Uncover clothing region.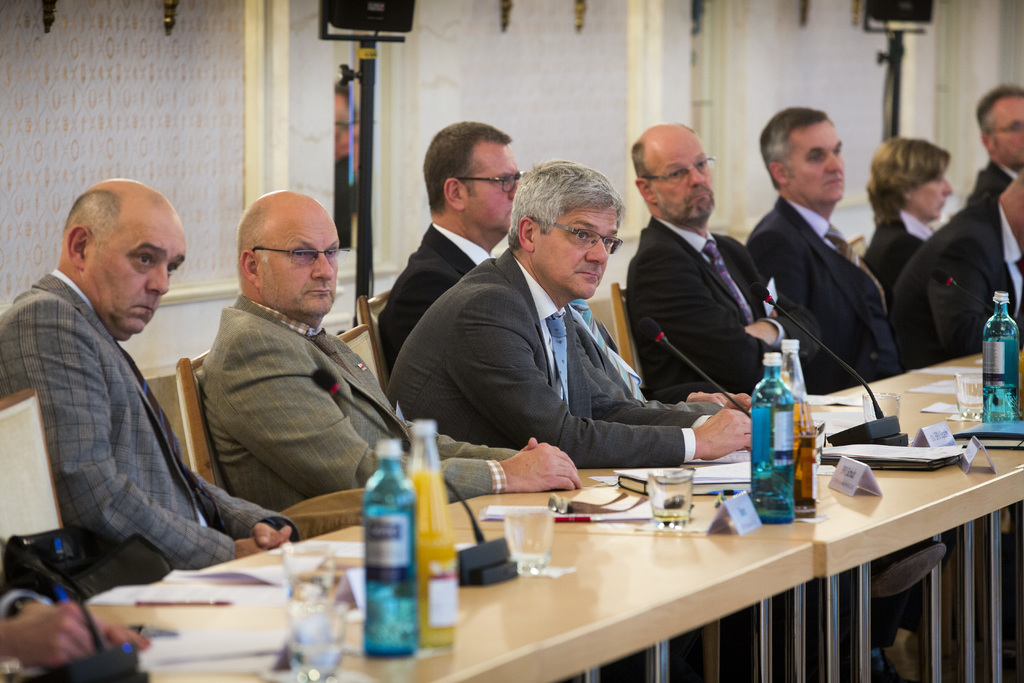
Uncovered: box=[194, 298, 521, 512].
